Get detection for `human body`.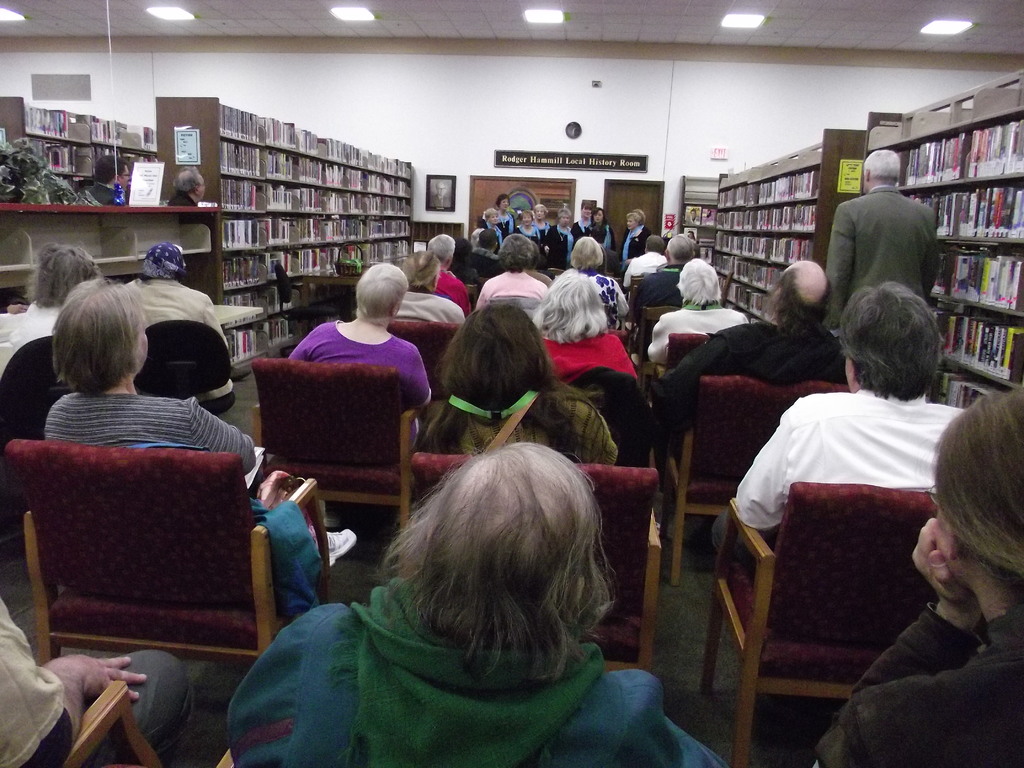
Detection: pyautogui.locateOnScreen(0, 584, 197, 767).
